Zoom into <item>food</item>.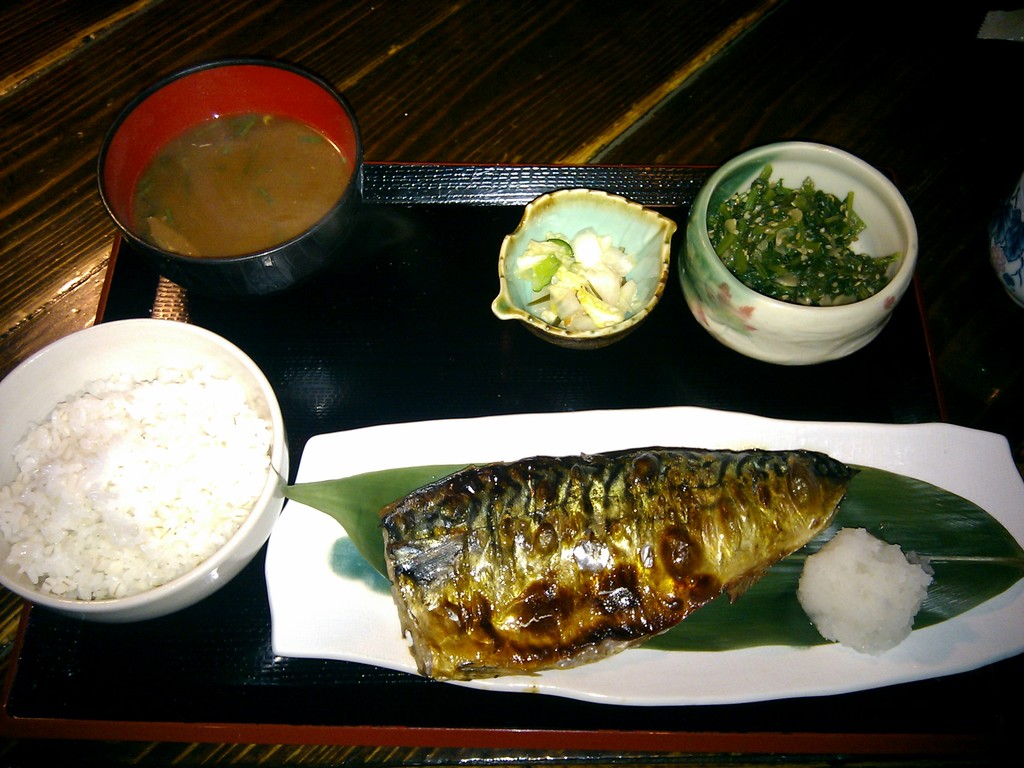
Zoom target: [508,223,643,333].
